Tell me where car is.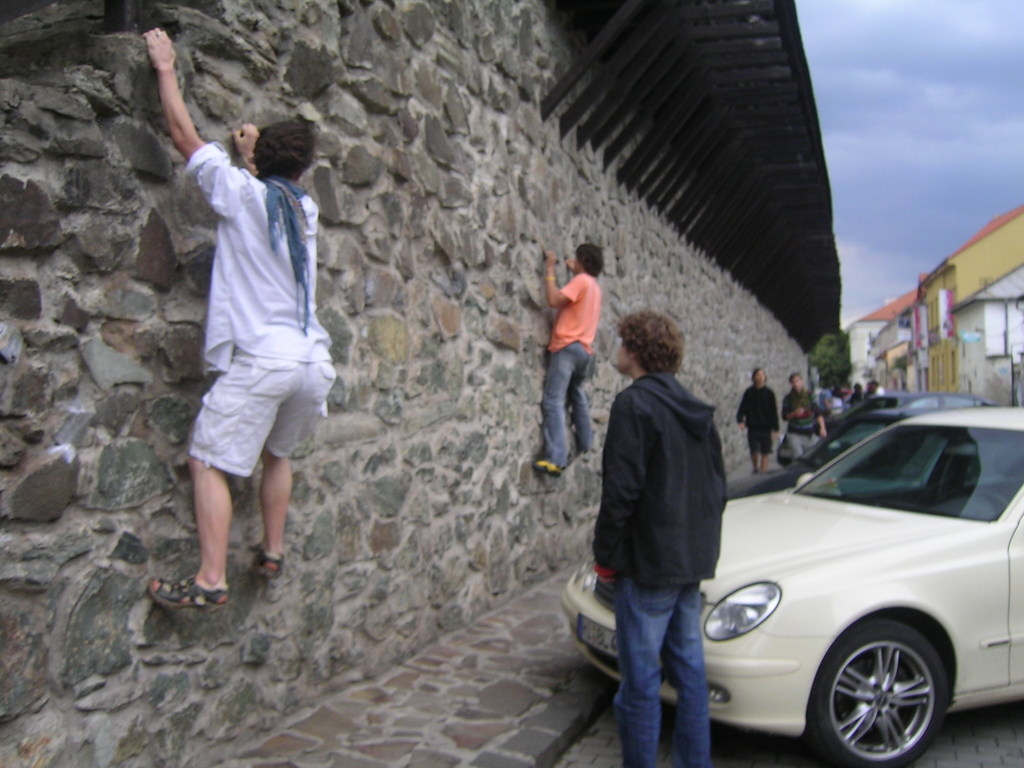
car is at Rect(686, 398, 1019, 760).
